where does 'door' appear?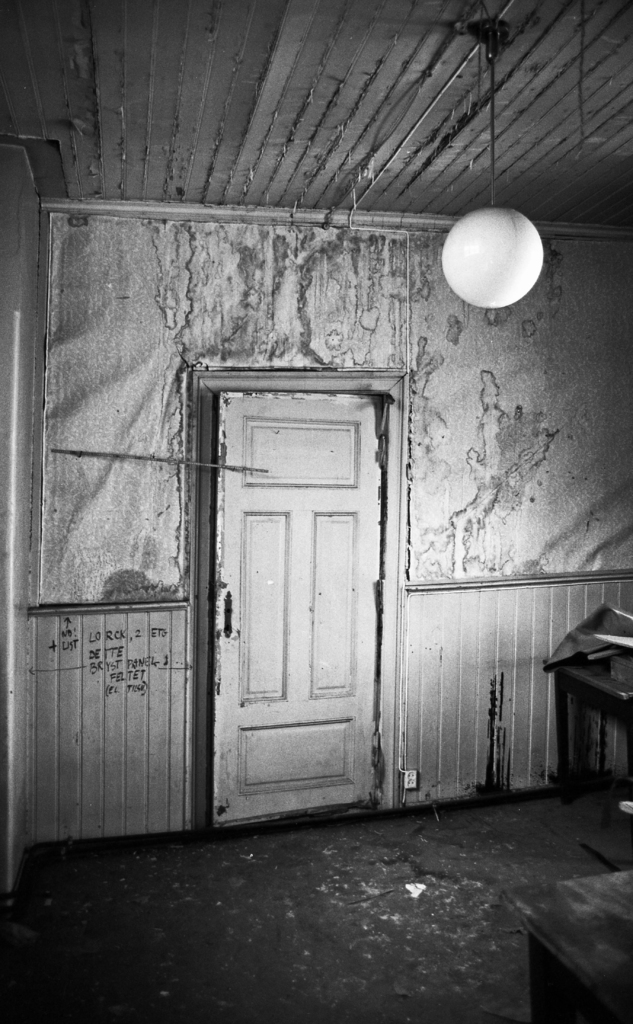
Appears at pyautogui.locateOnScreen(185, 355, 405, 825).
